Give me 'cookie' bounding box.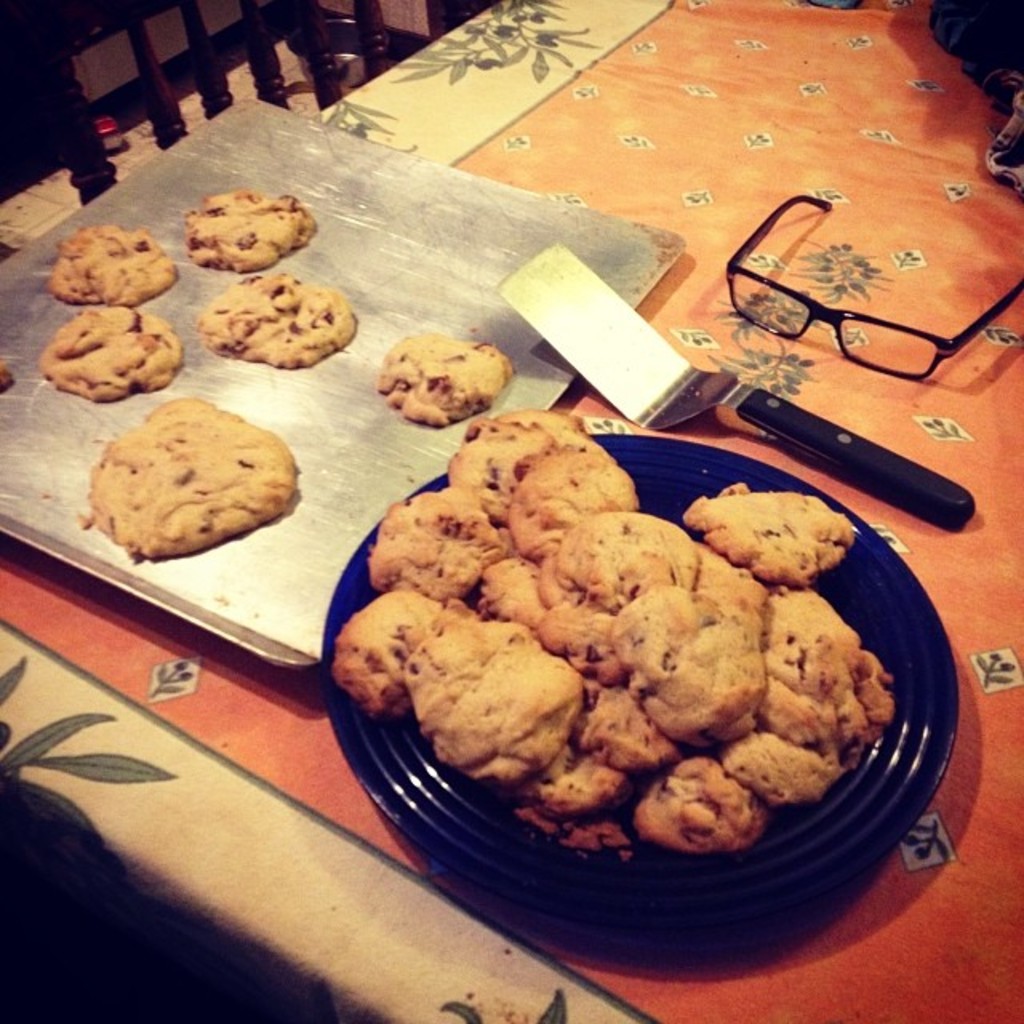
37,218,187,306.
